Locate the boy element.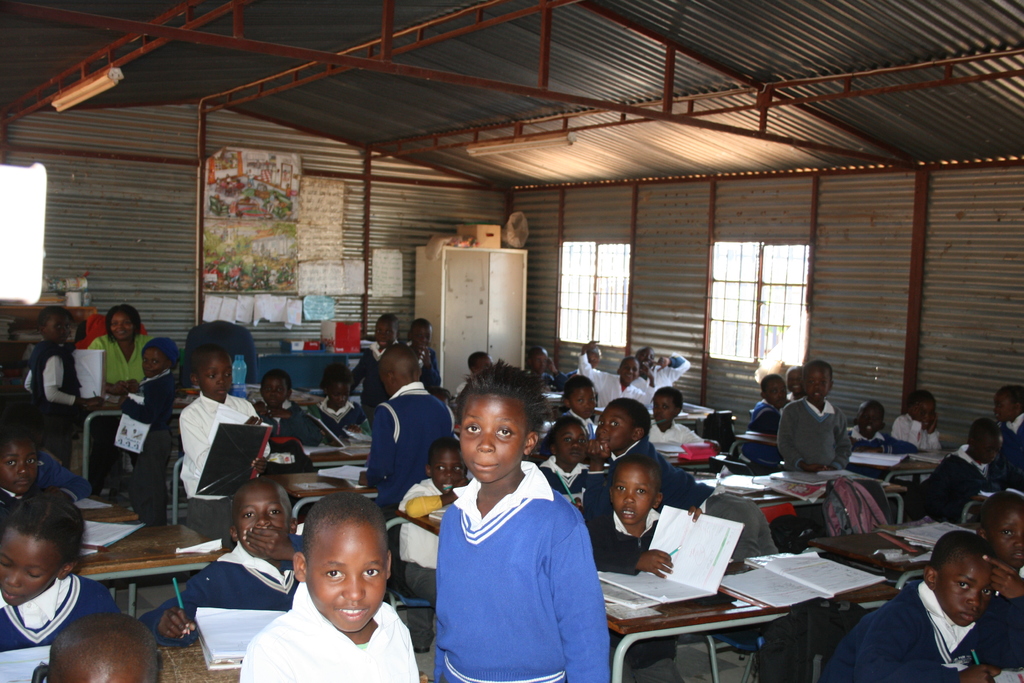
Element bbox: detection(586, 456, 705, 682).
